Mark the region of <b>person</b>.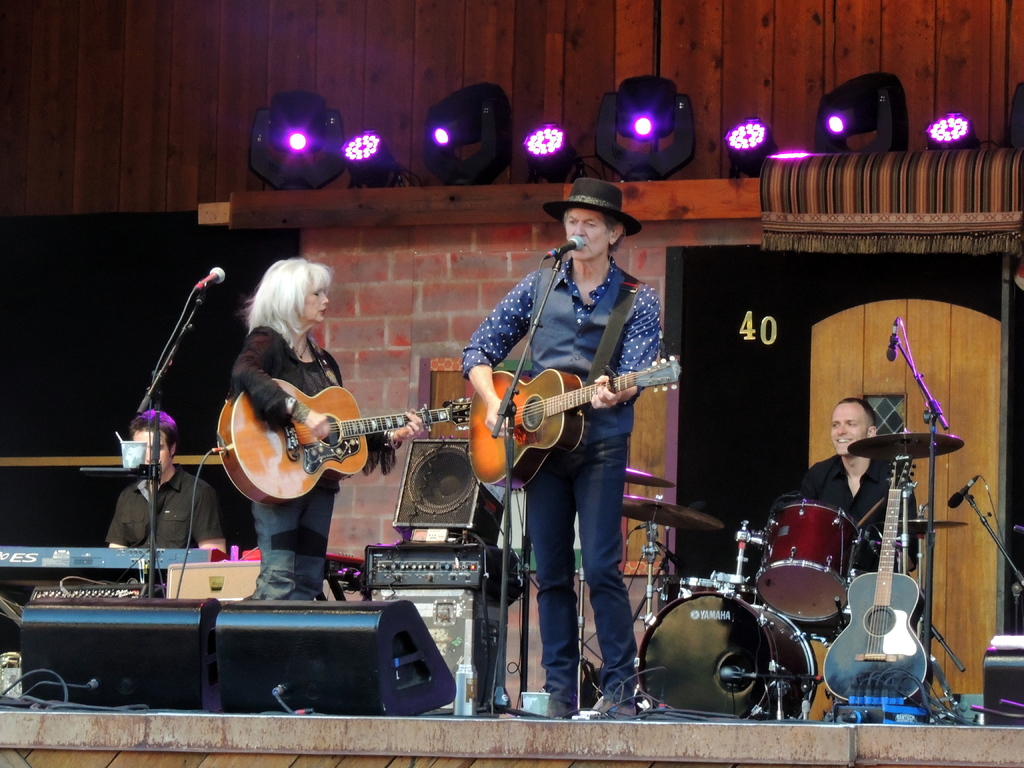
Region: x1=456 y1=172 x2=664 y2=721.
